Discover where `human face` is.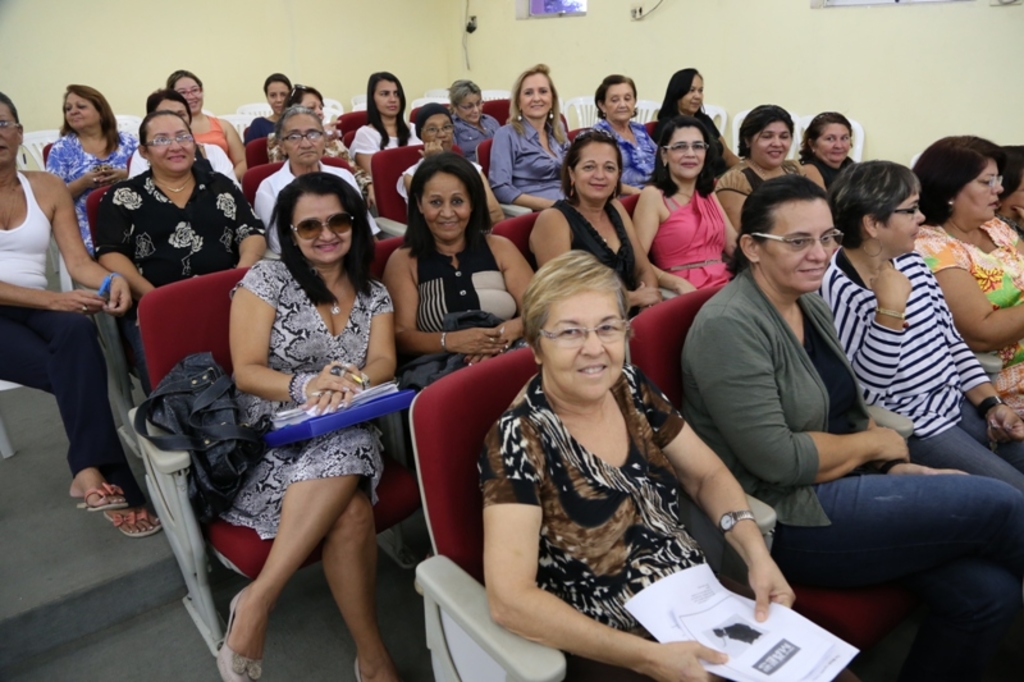
Discovered at (751, 120, 792, 160).
